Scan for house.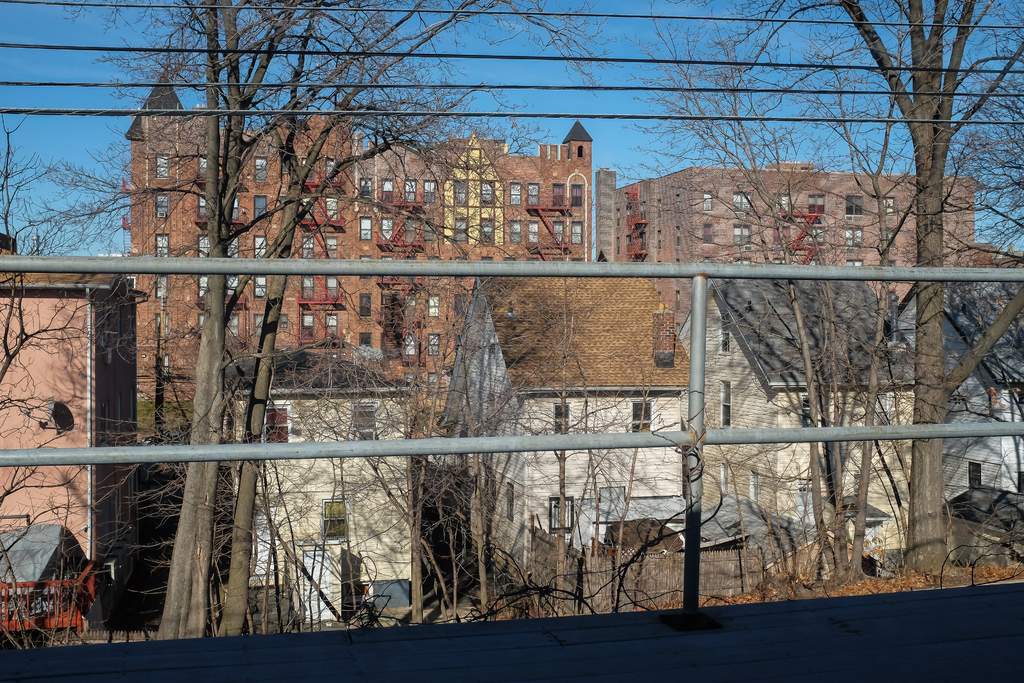
Scan result: [left=0, top=231, right=156, bottom=641].
